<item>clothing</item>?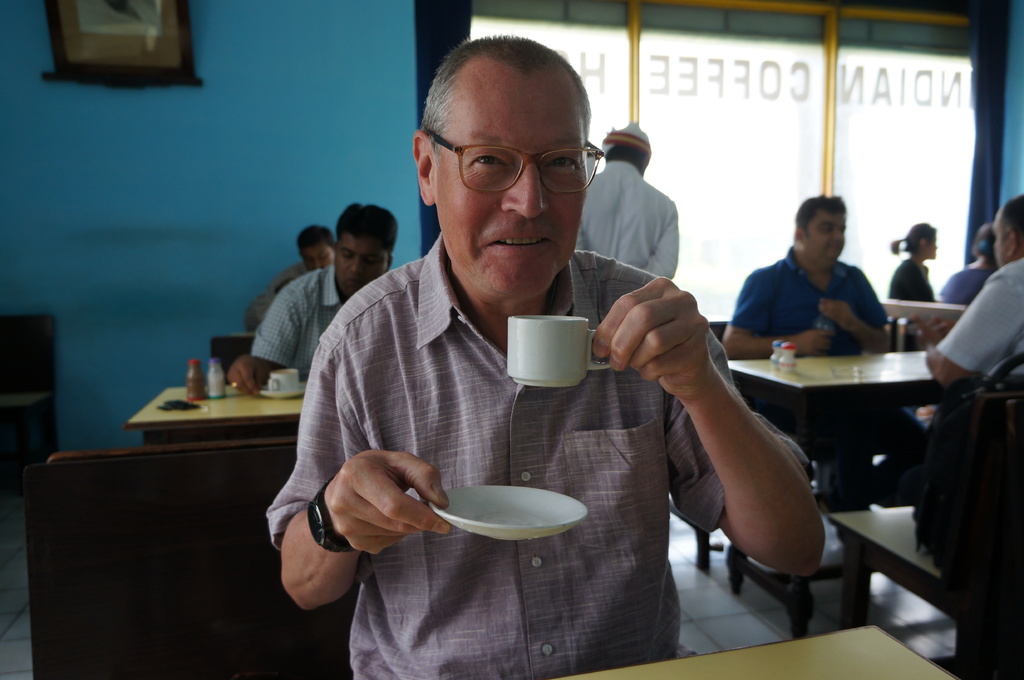
942, 261, 998, 311
